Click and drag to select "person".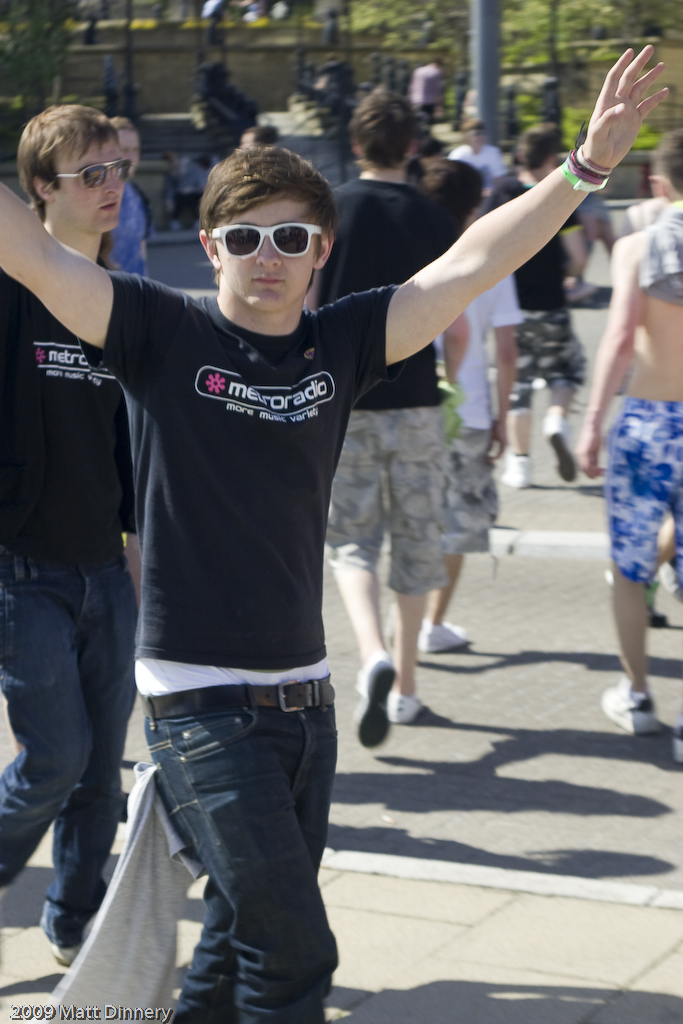
Selection: 452, 141, 510, 647.
